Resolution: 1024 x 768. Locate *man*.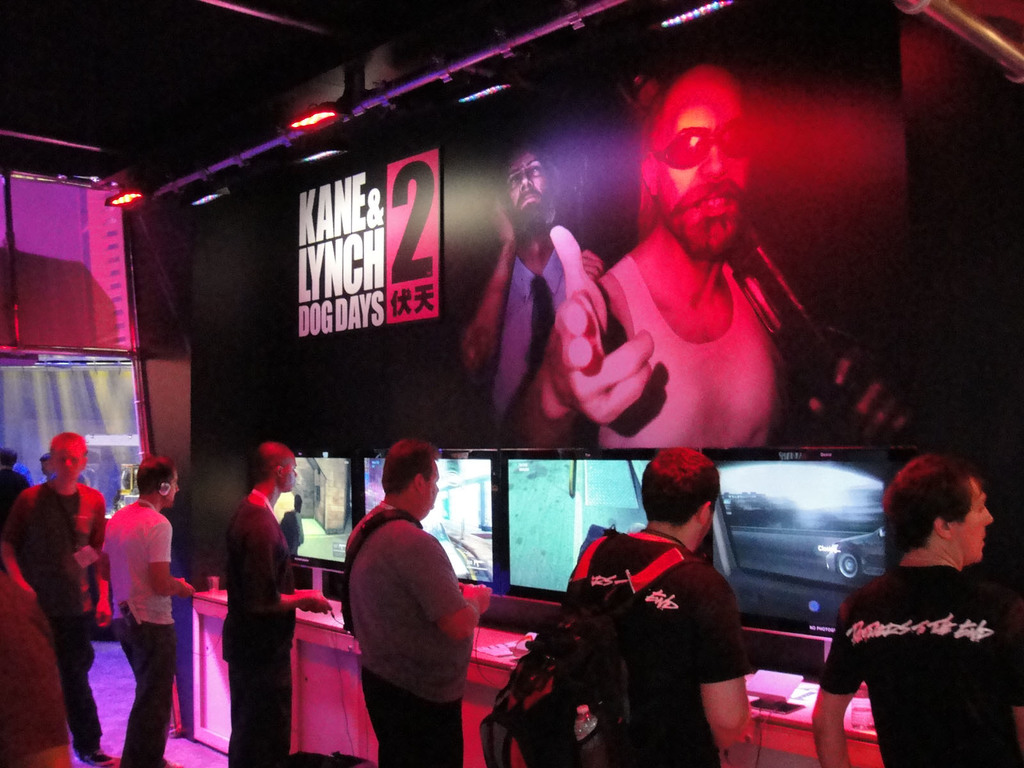
locate(96, 458, 196, 767).
